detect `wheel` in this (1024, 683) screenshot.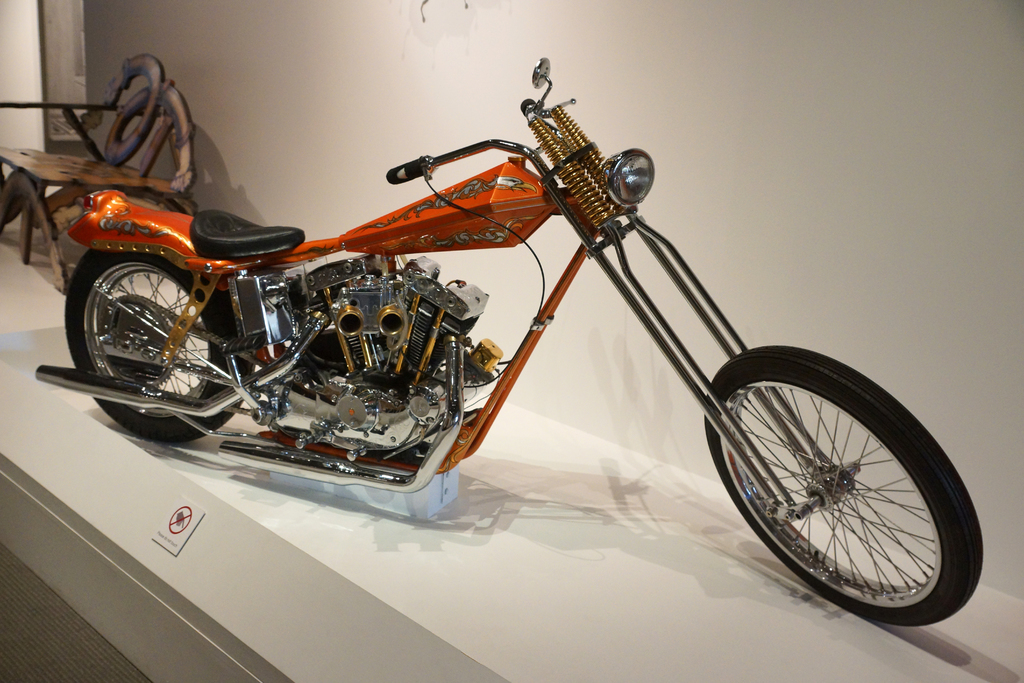
Detection: 716, 350, 960, 614.
